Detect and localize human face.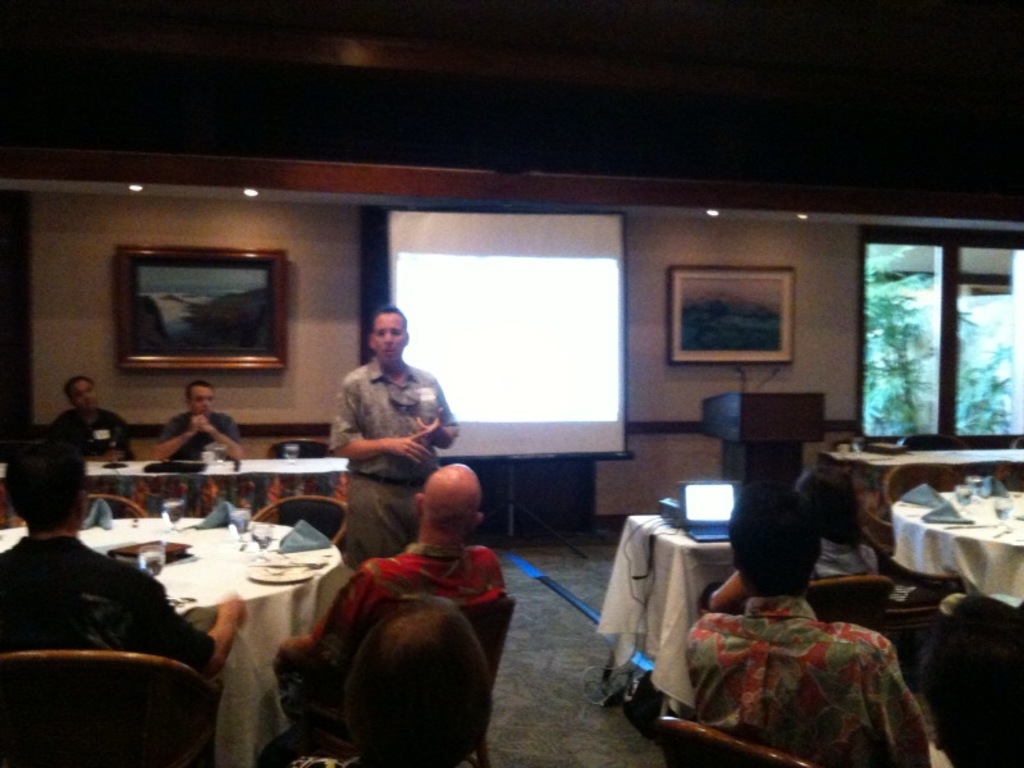
Localized at crop(186, 378, 216, 419).
